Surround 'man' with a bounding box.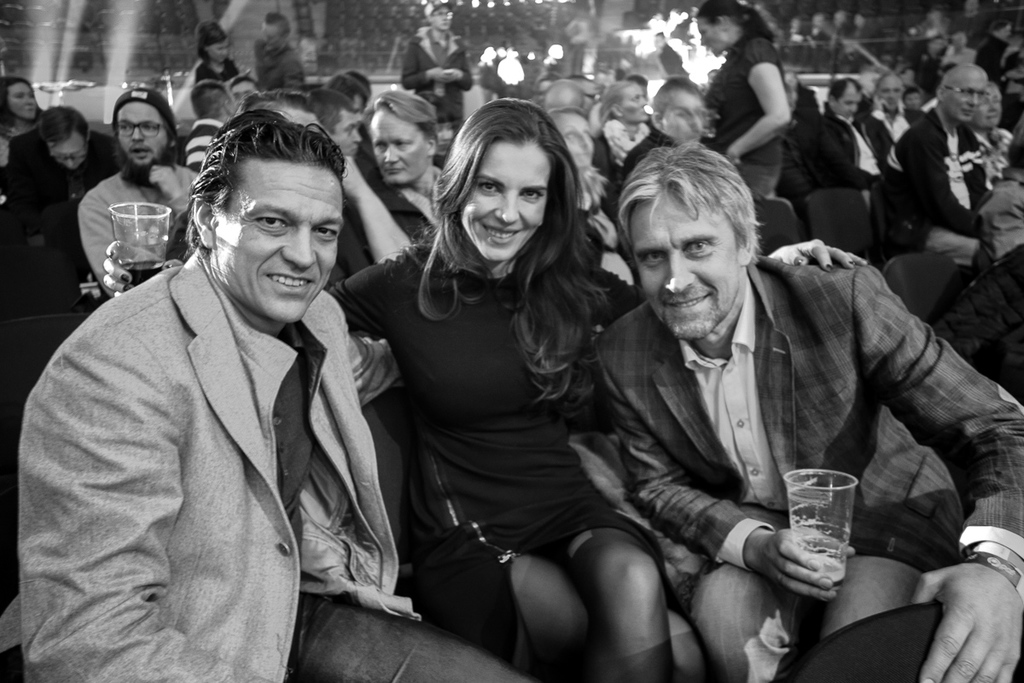
bbox(899, 83, 921, 126).
